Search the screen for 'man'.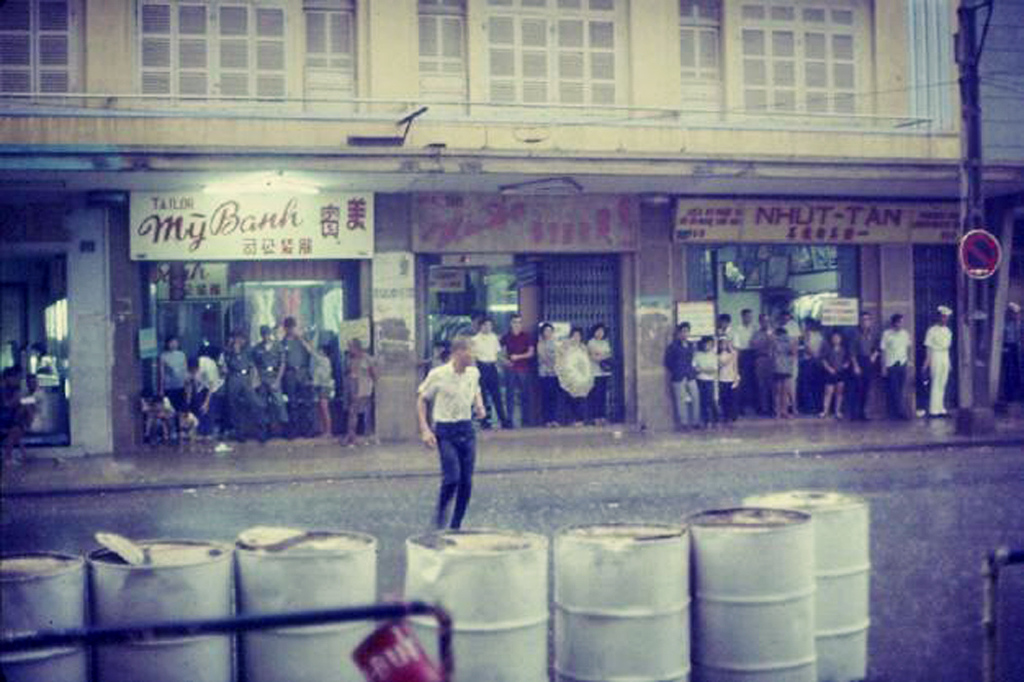
Found at <region>417, 334, 484, 529</region>.
